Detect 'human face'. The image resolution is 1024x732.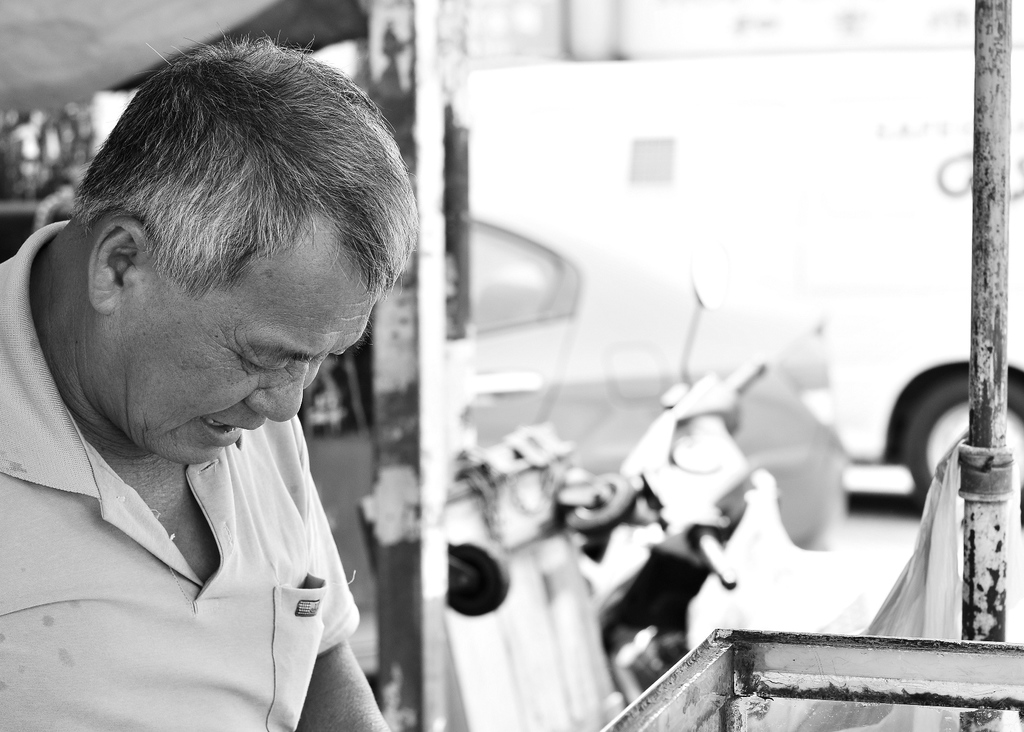
bbox=[111, 207, 385, 464].
